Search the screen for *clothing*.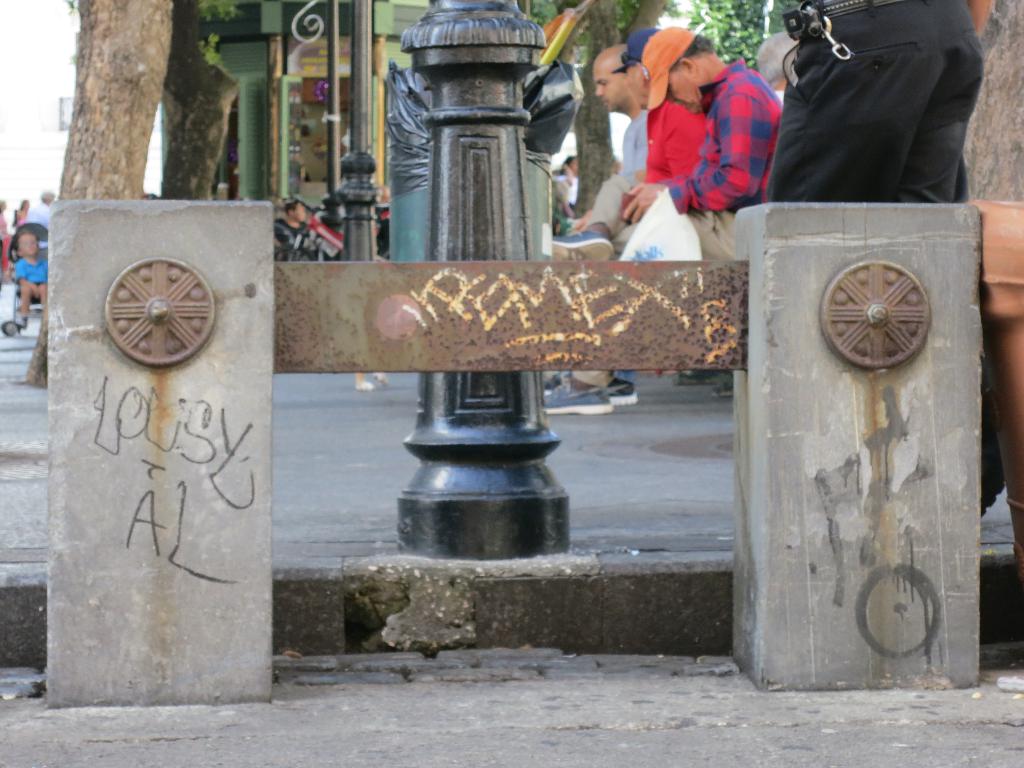
Found at <bbox>0, 214, 12, 268</bbox>.
